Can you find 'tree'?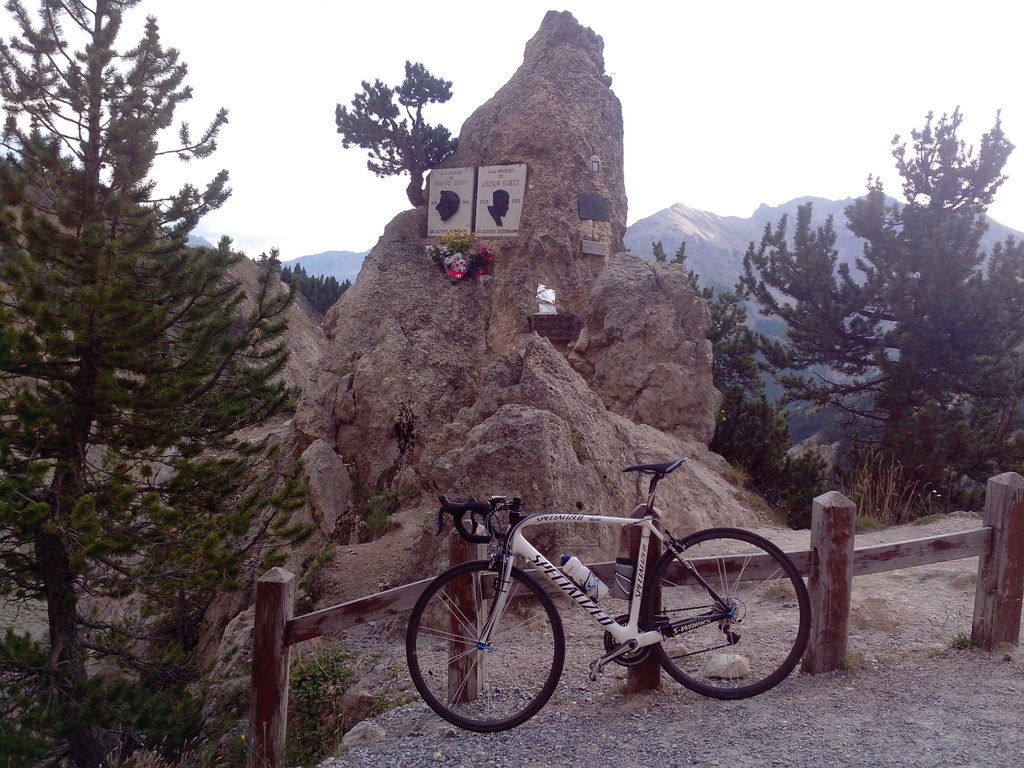
Yes, bounding box: bbox(731, 103, 1023, 513).
